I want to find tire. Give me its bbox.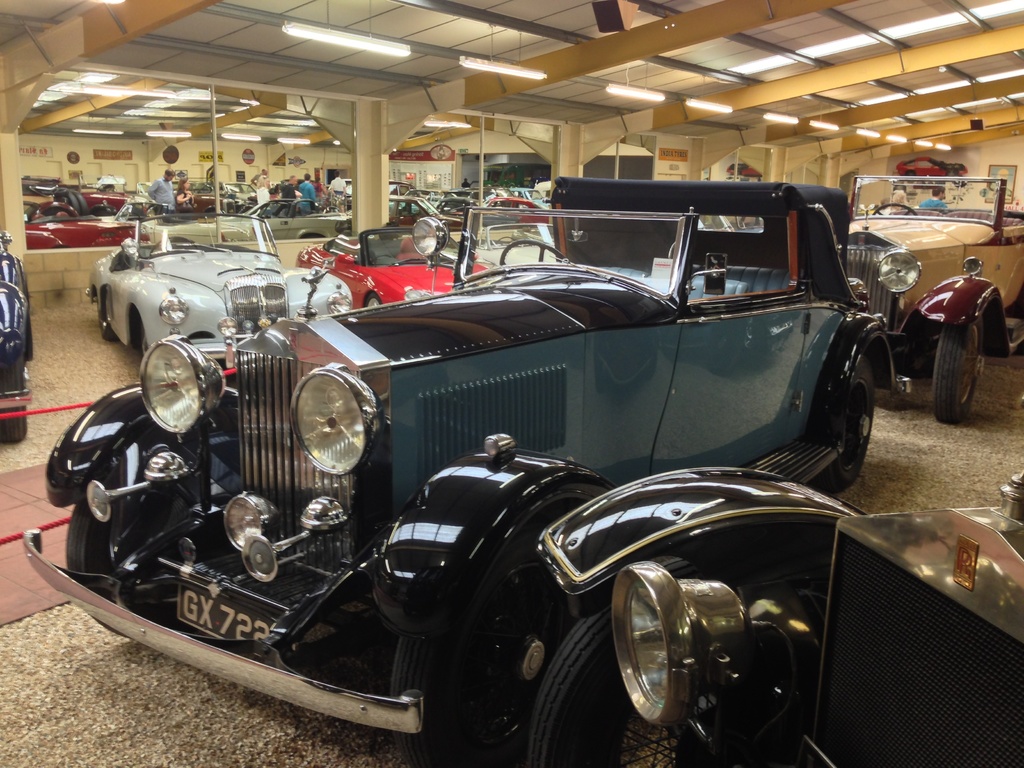
<bbox>0, 353, 26, 443</bbox>.
